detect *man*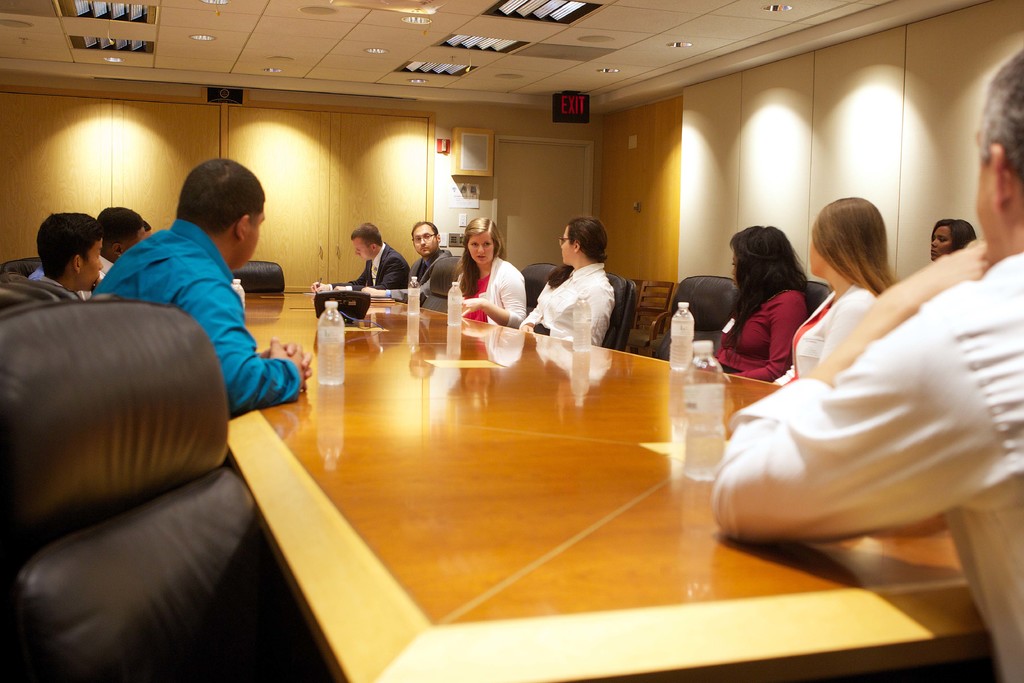
43/211/103/297
